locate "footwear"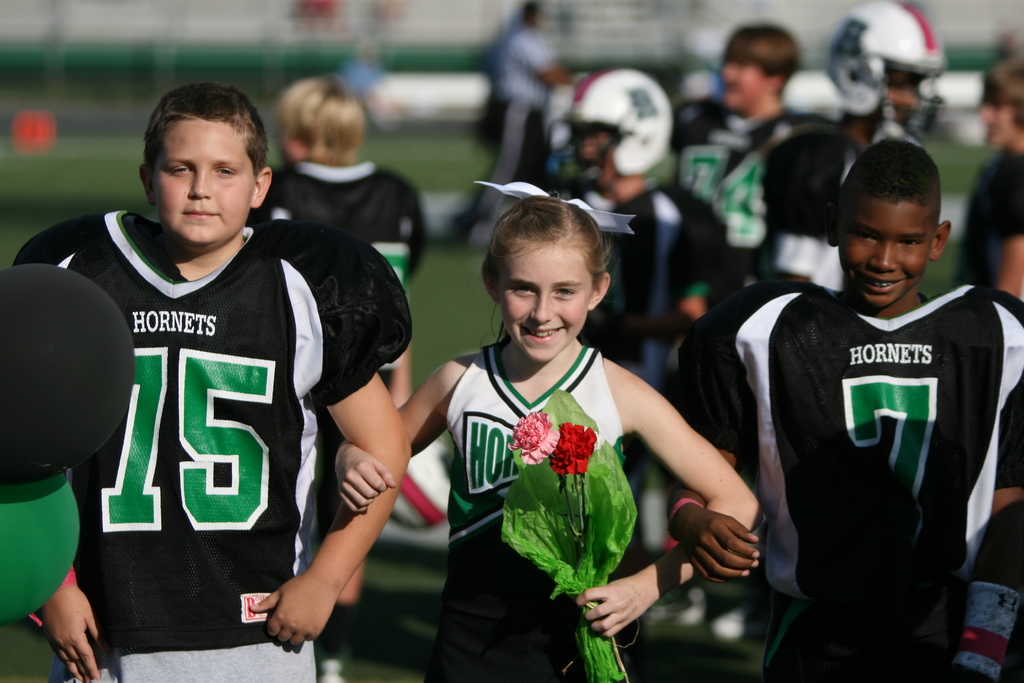
BBox(643, 587, 702, 627)
